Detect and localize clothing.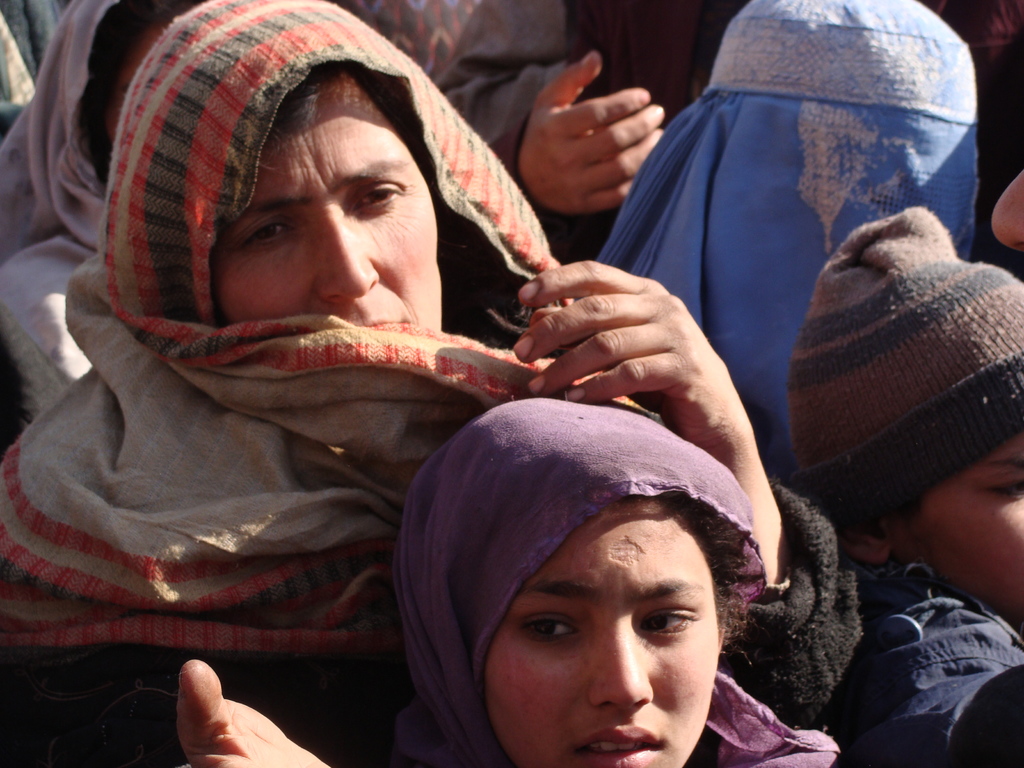
Localized at [left=0, top=0, right=122, bottom=426].
